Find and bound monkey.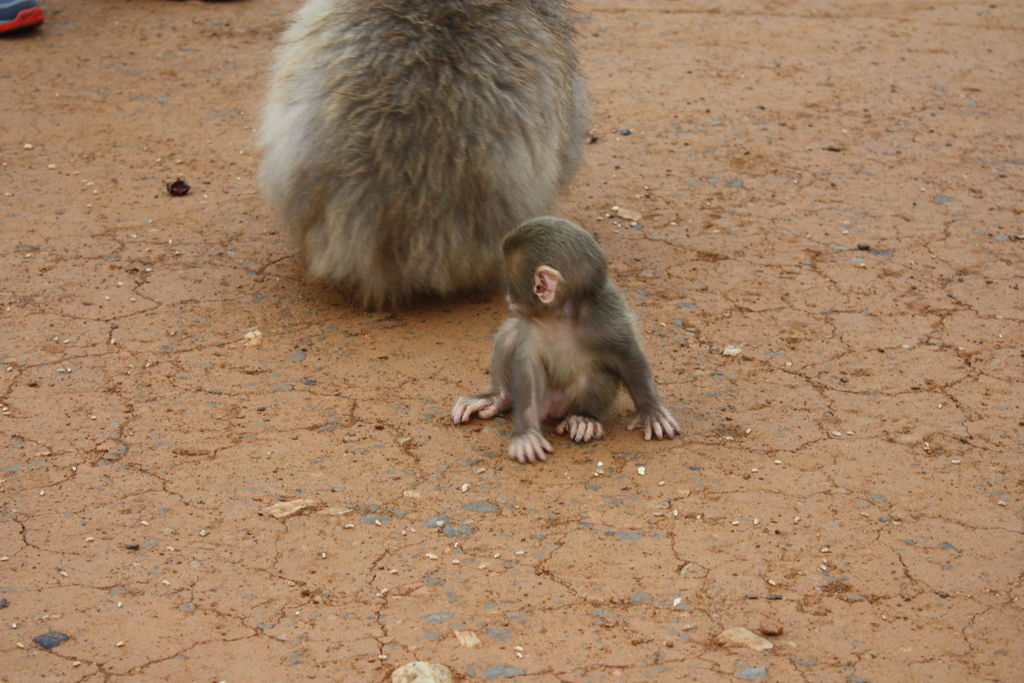
Bound: l=254, t=0, r=591, b=302.
